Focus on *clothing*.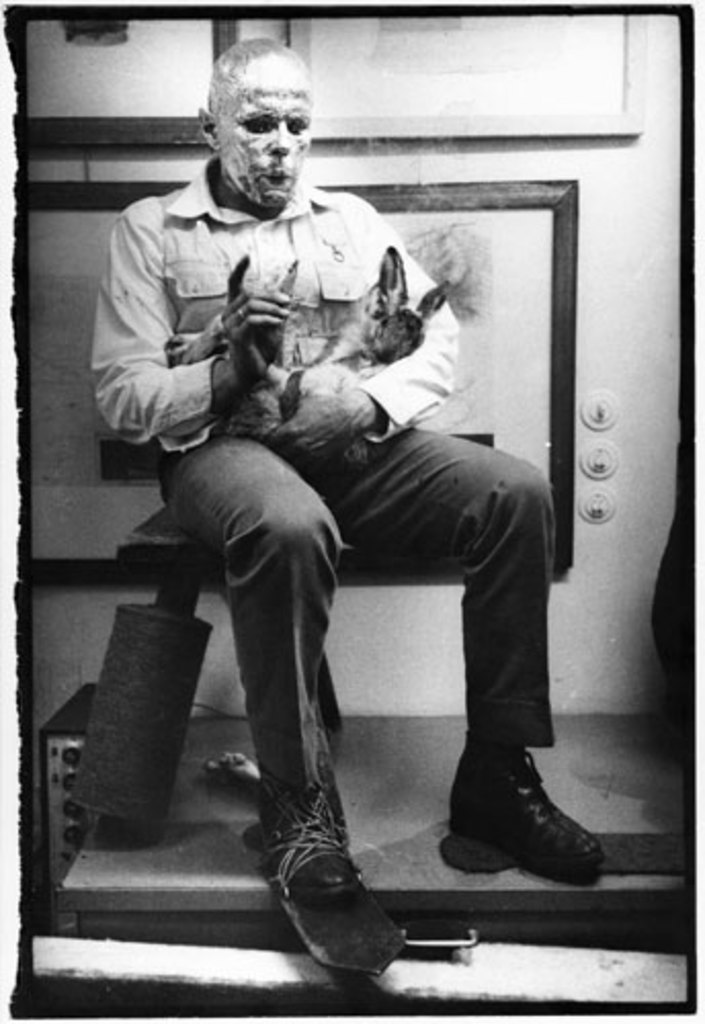
Focused at BBox(88, 154, 555, 801).
